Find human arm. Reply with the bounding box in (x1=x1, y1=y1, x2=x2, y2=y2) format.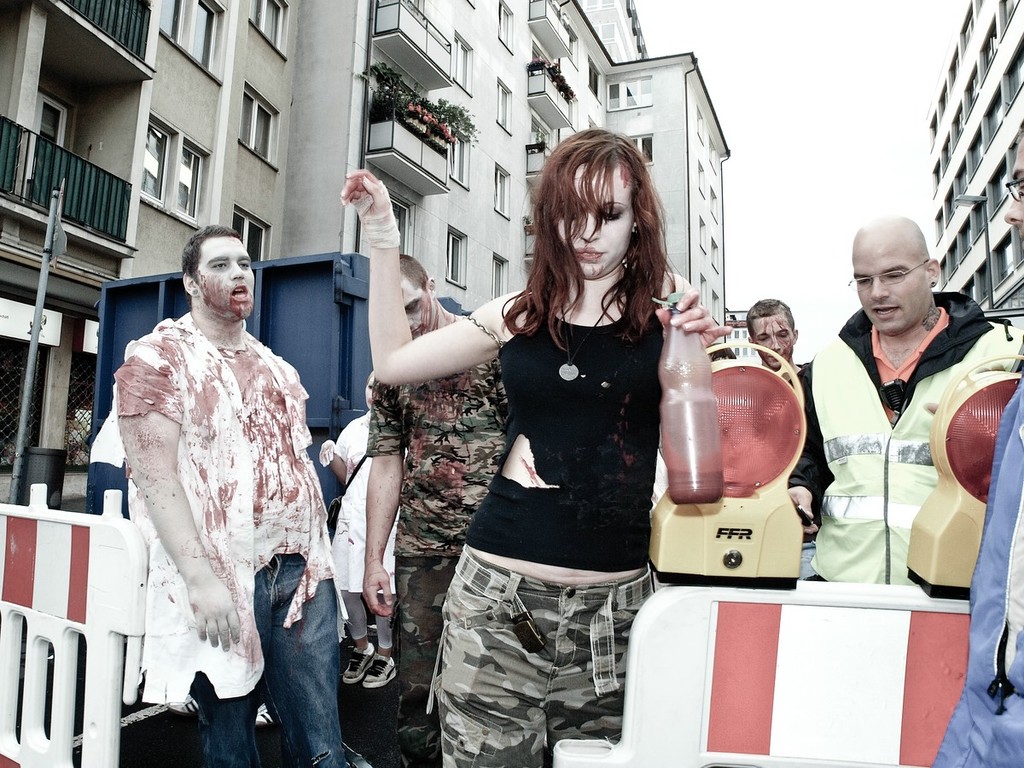
(x1=113, y1=340, x2=238, y2=655).
